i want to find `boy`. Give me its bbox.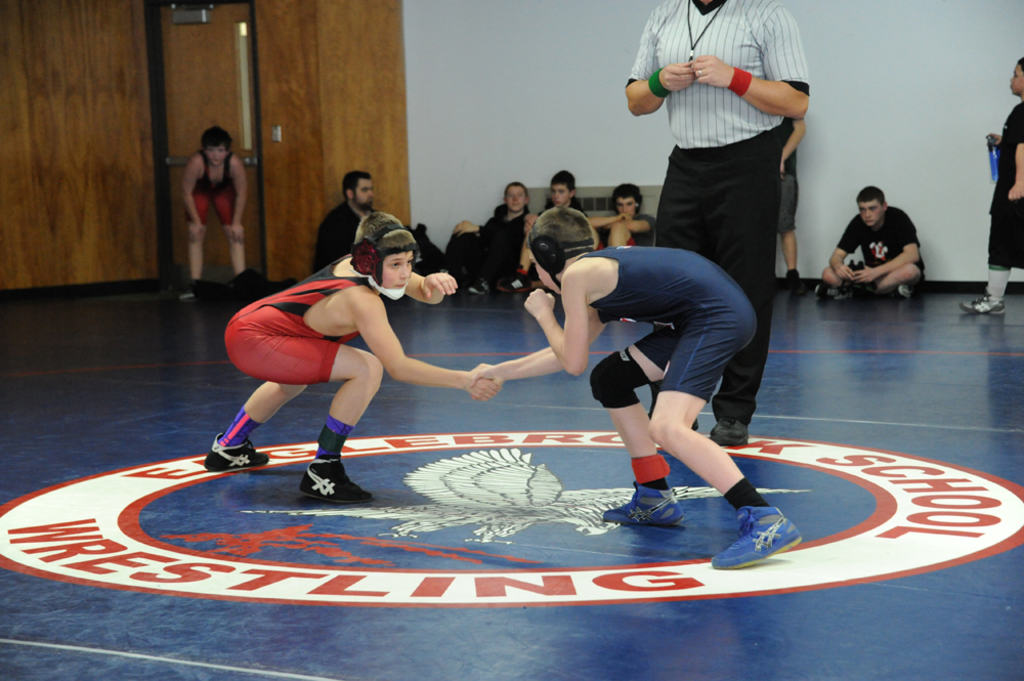
BBox(466, 208, 803, 569).
